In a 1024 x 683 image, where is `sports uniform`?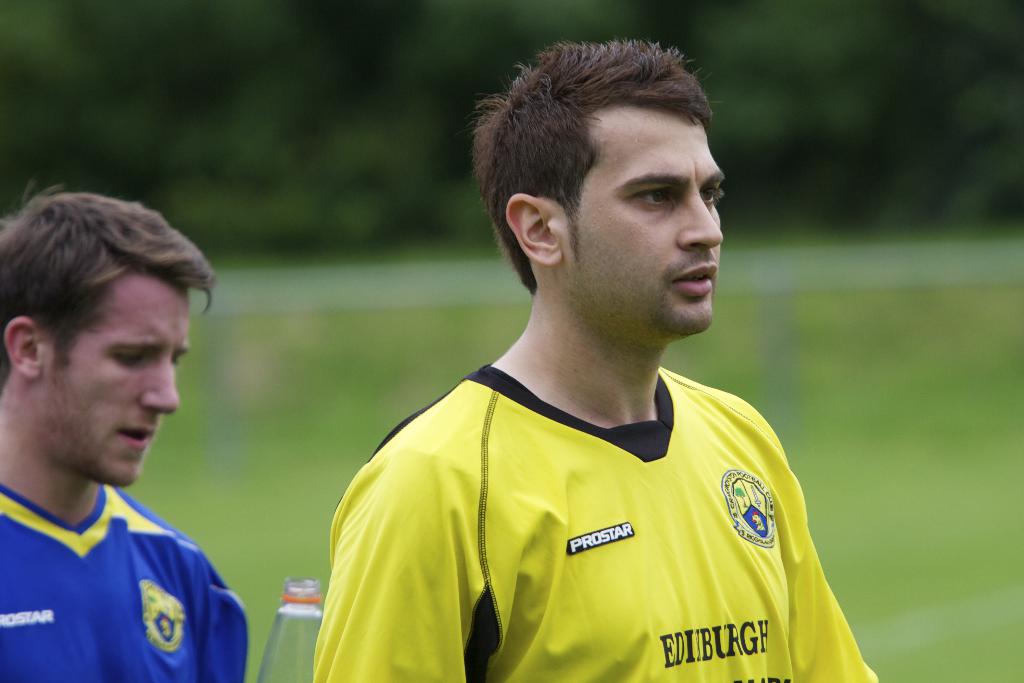
<bbox>292, 58, 886, 679</bbox>.
